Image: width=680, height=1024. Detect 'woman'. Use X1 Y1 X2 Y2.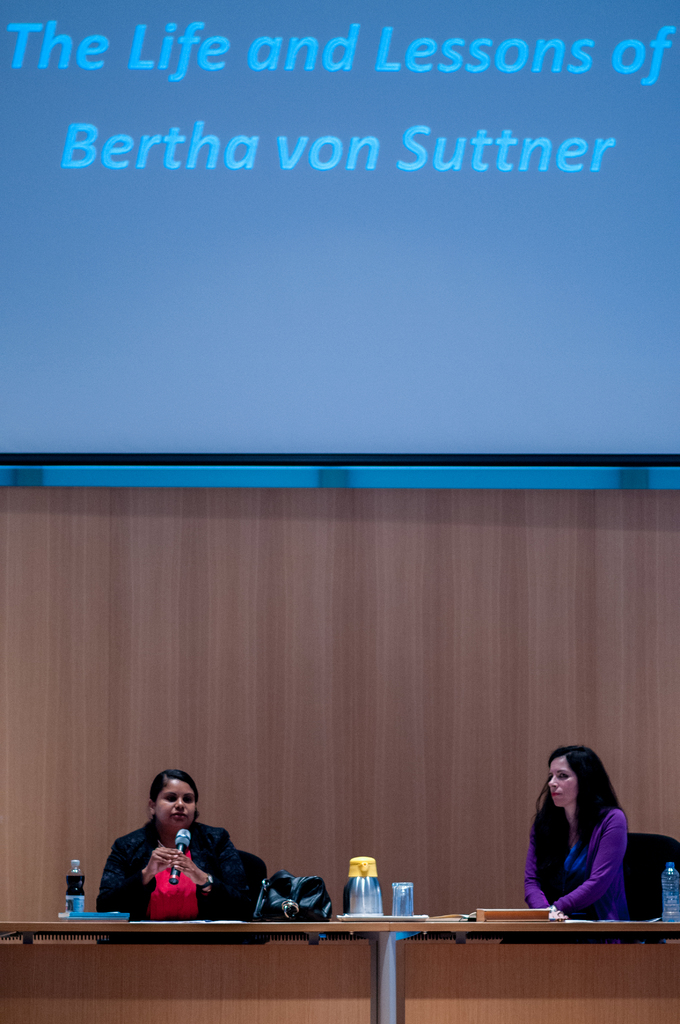
516 755 645 938.
